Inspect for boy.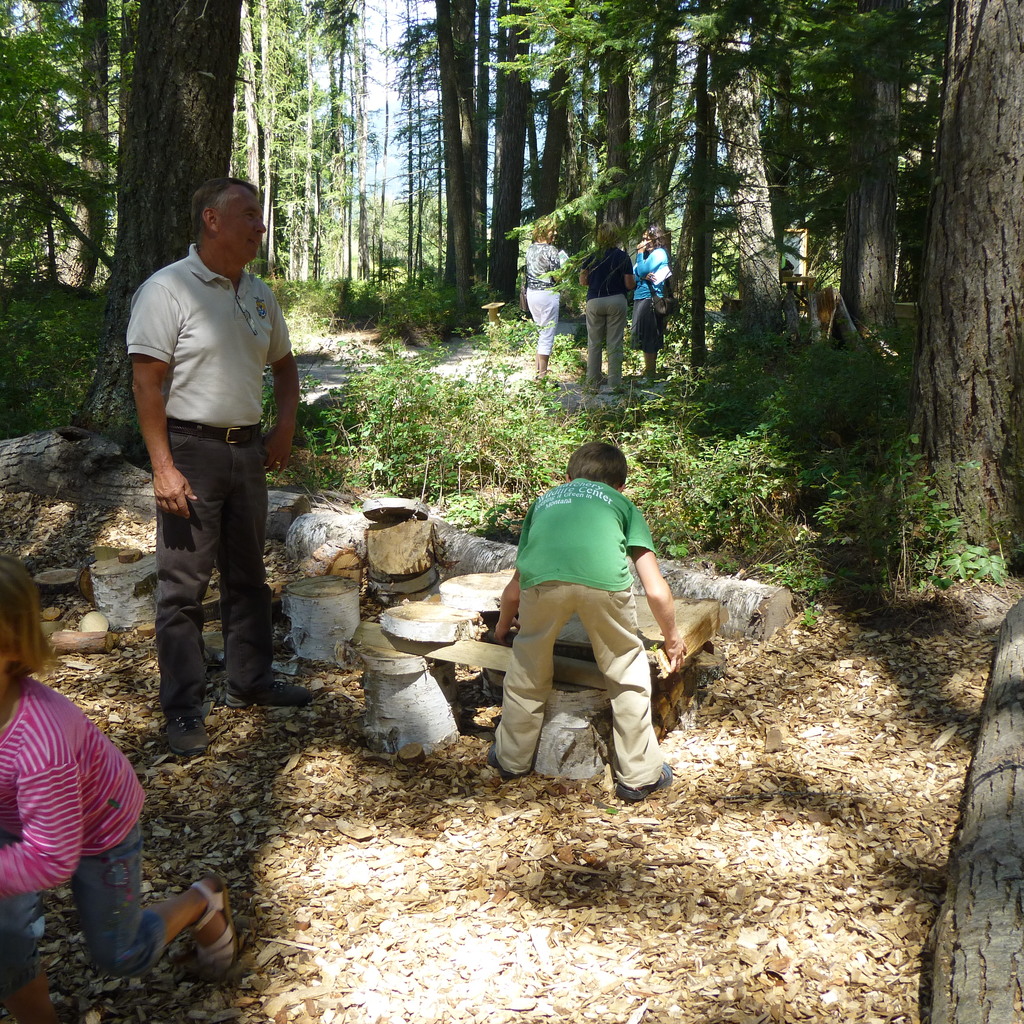
Inspection: region(465, 420, 693, 806).
